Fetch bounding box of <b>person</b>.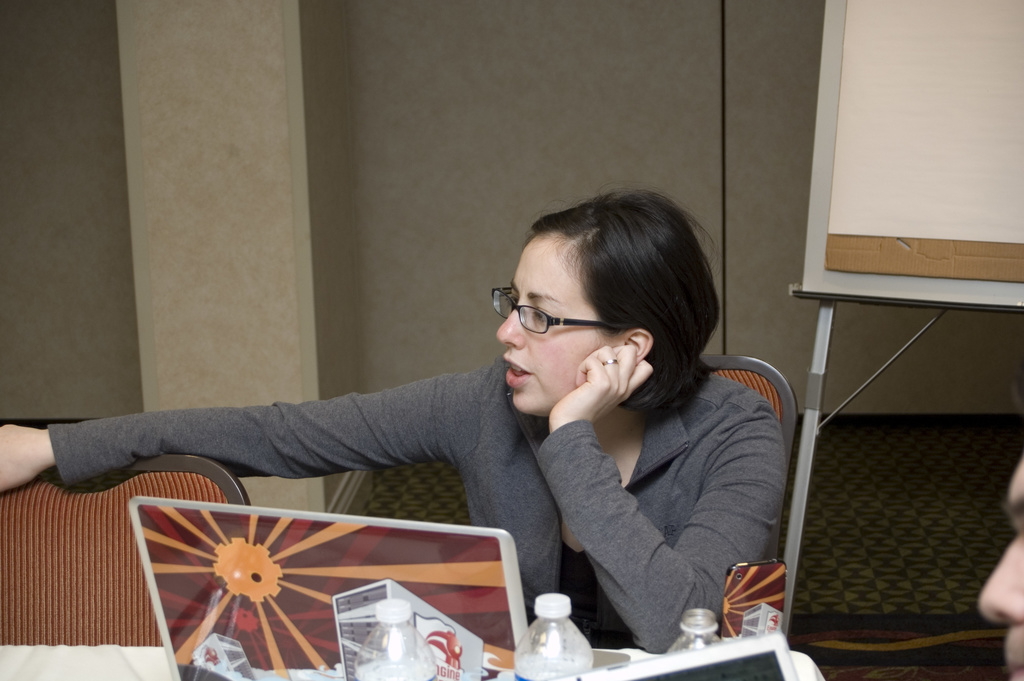
Bbox: detection(981, 459, 1023, 680).
